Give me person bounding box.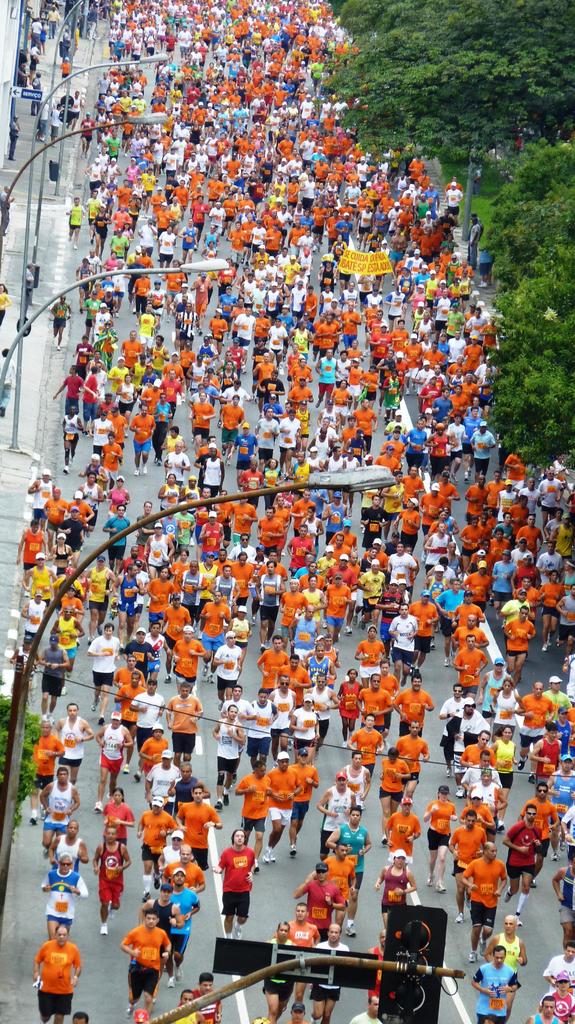
left=112, top=563, right=148, bottom=646.
